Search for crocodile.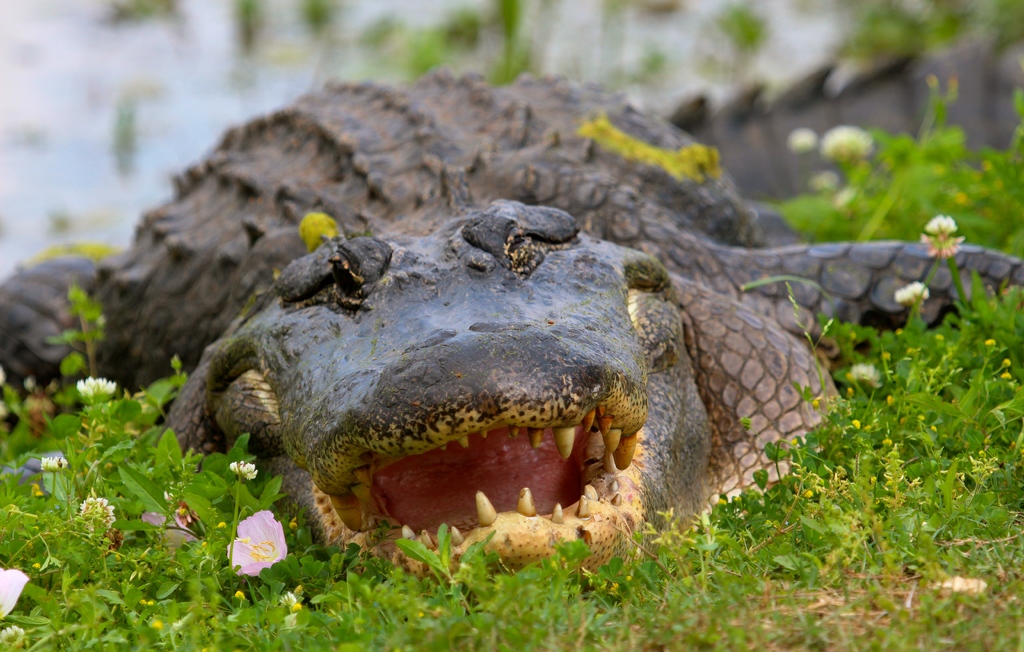
Found at <box>0,61,1023,606</box>.
